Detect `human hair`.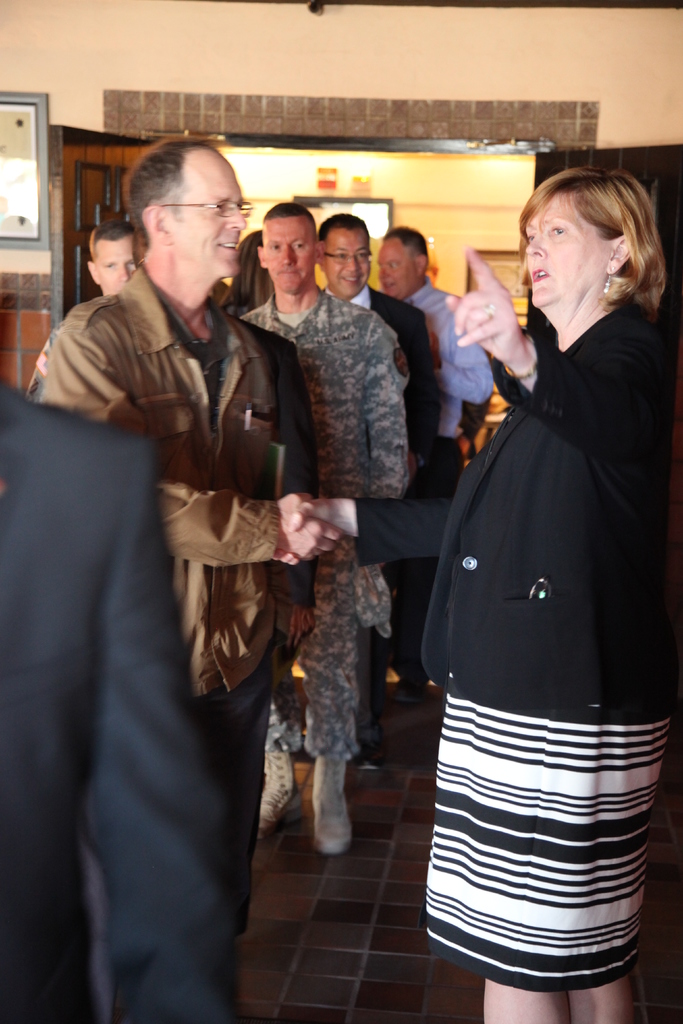
Detected at bbox=(84, 221, 149, 253).
